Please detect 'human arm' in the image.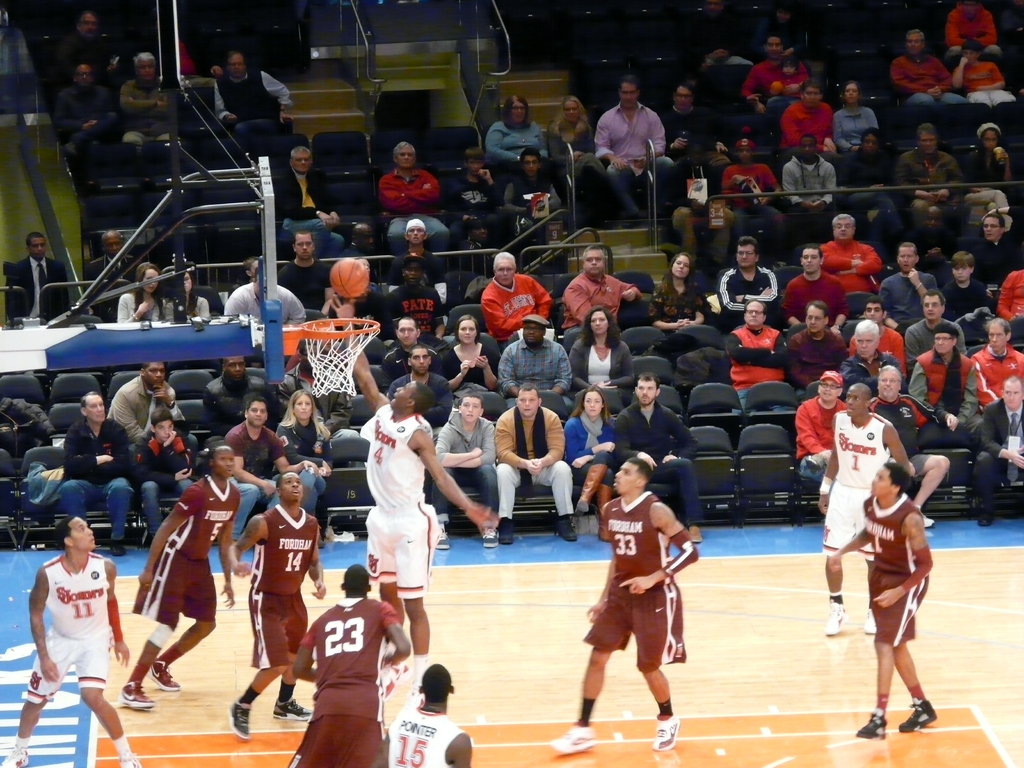
left=826, top=502, right=874, bottom=572.
